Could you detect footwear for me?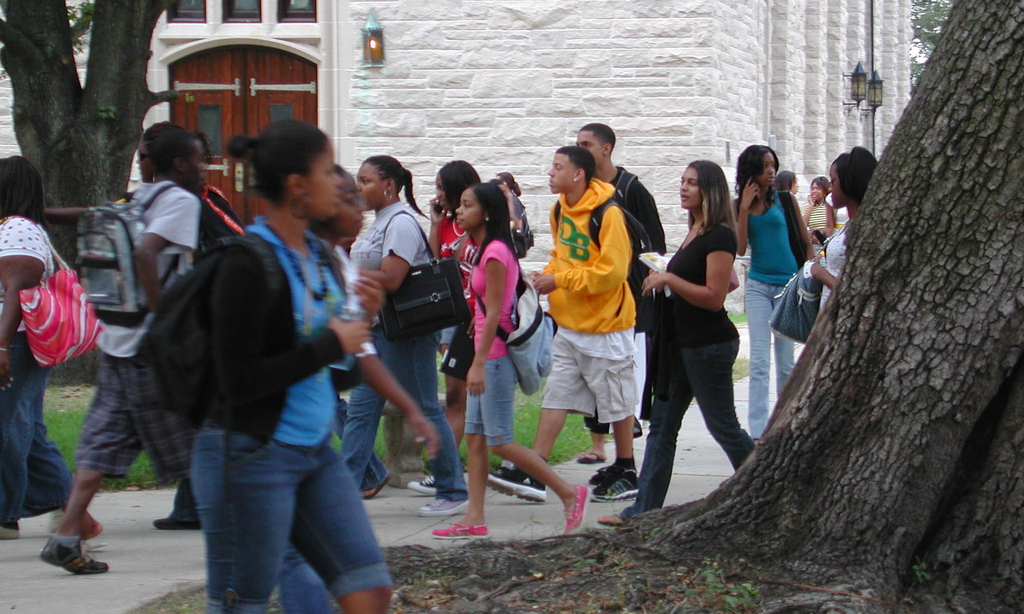
Detection result: (154, 511, 206, 533).
